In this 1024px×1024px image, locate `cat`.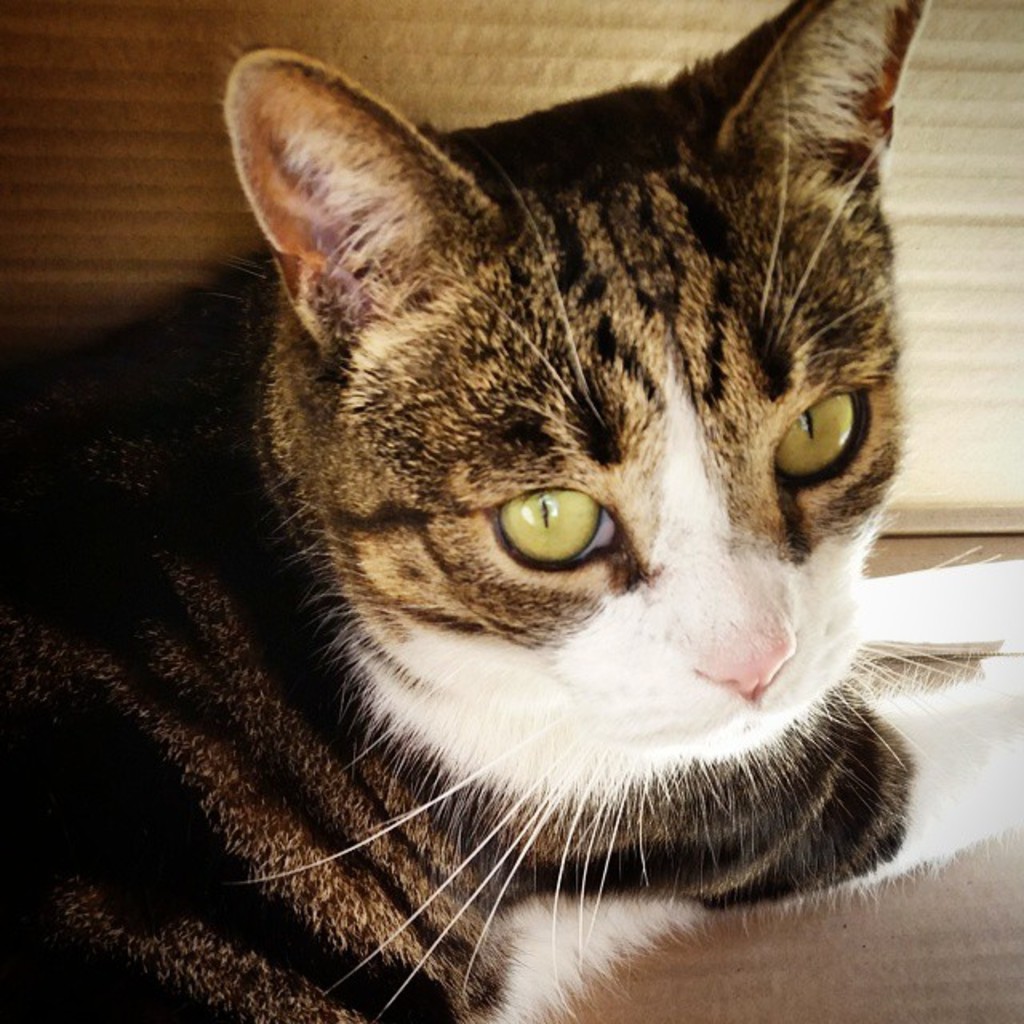
Bounding box: 0/0/1022/1022.
